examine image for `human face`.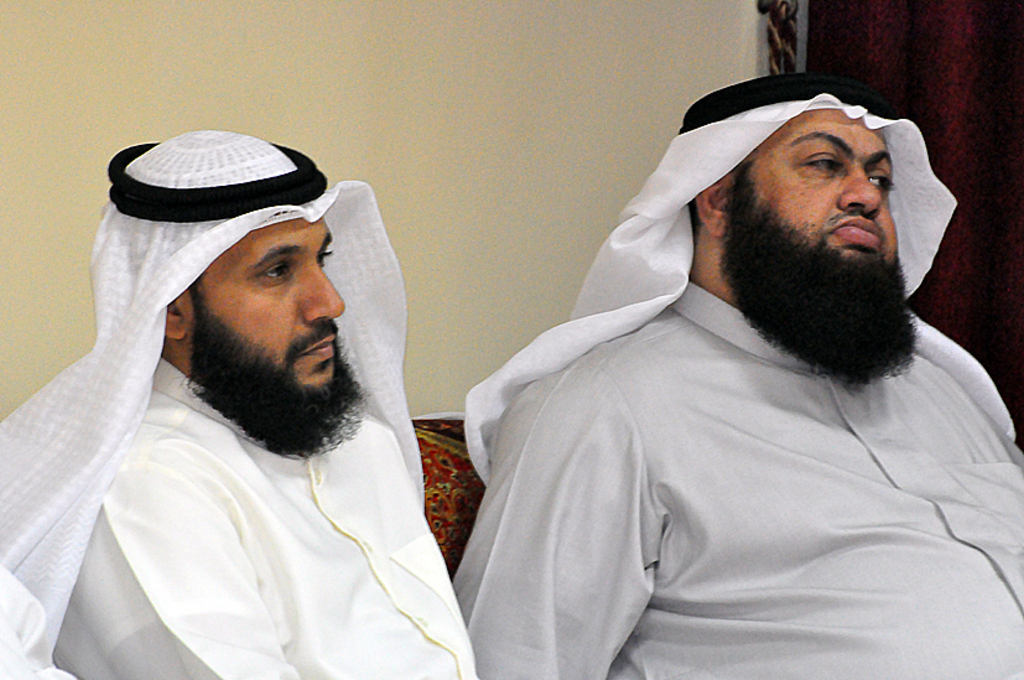
Examination result: (left=193, top=219, right=349, bottom=391).
